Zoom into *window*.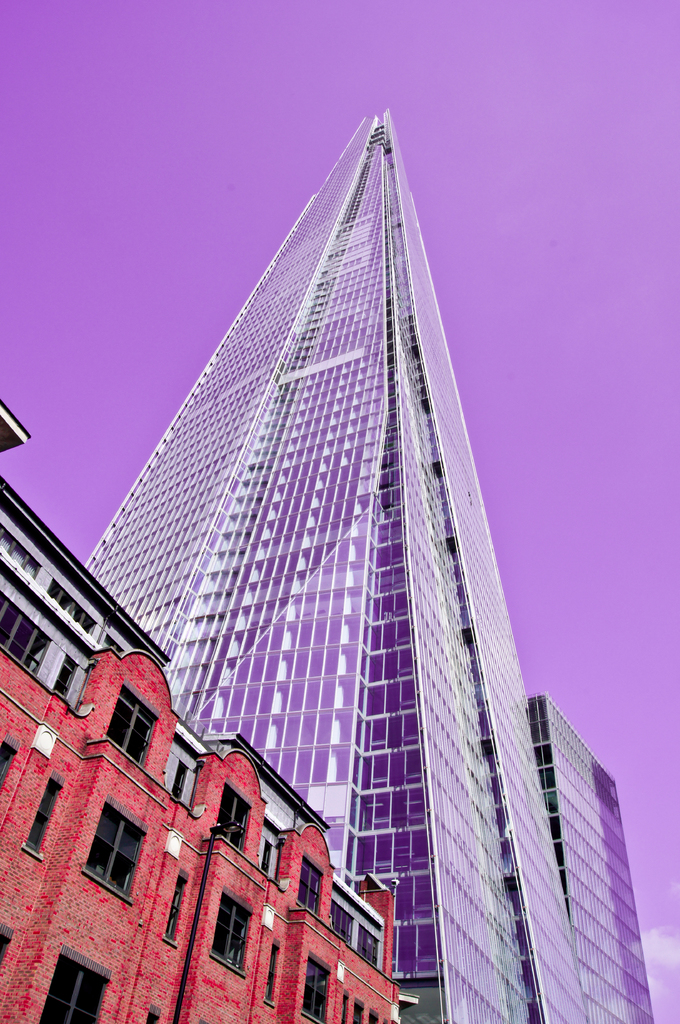
Zoom target: 327:897:355:942.
